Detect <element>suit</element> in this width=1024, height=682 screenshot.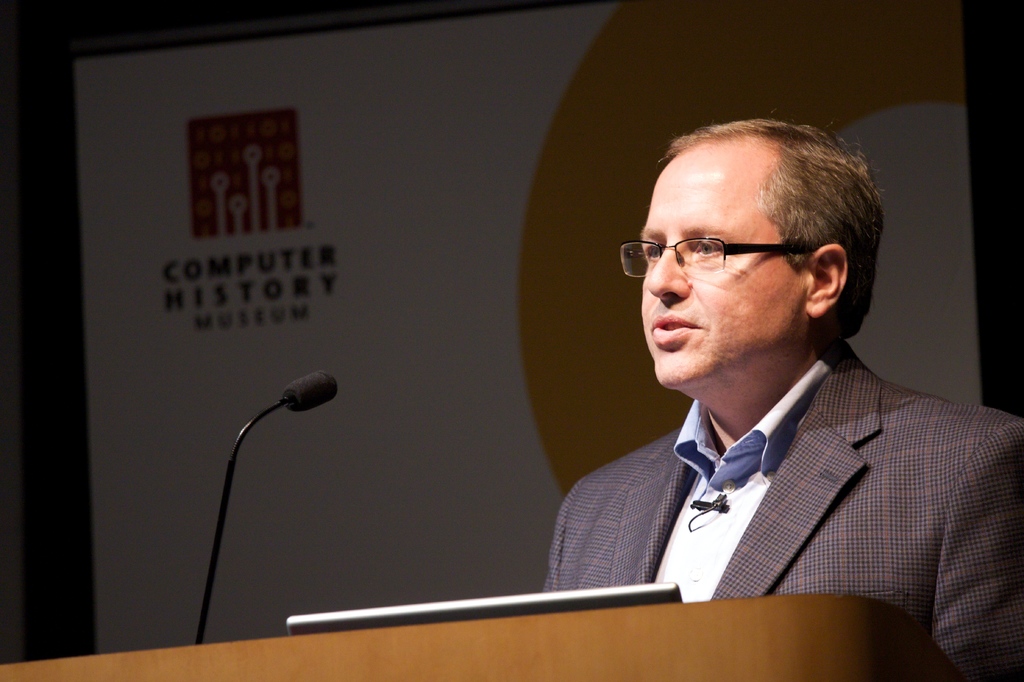
Detection: box=[527, 324, 1007, 626].
